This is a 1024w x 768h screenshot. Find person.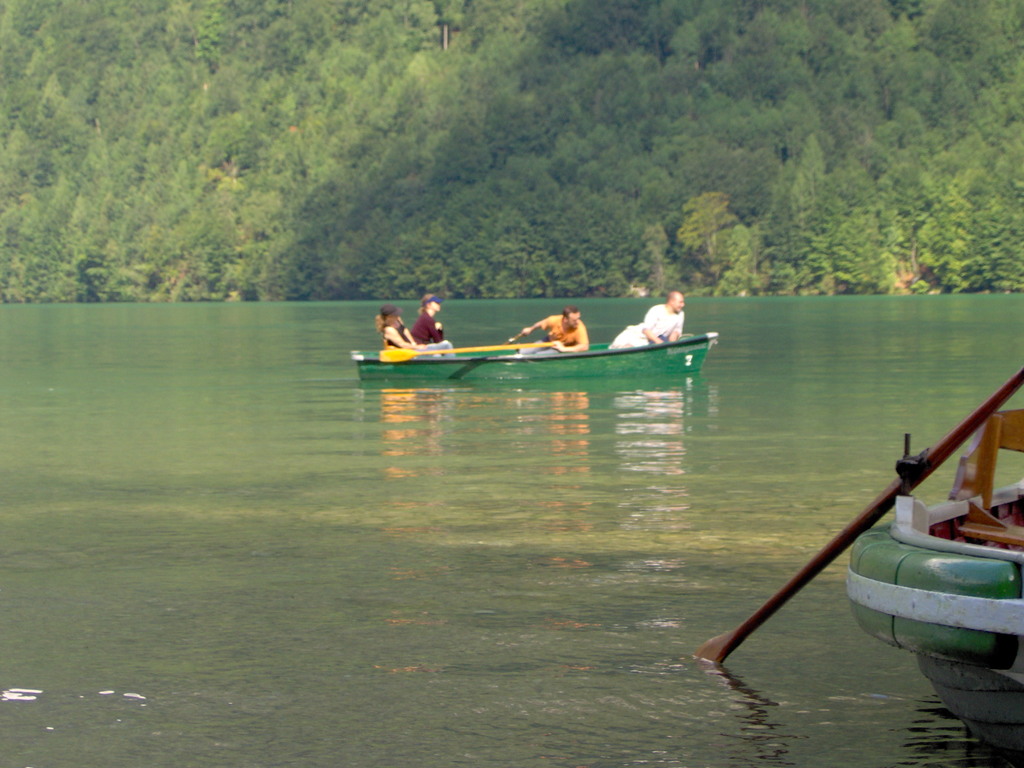
Bounding box: pyautogui.locateOnScreen(372, 305, 451, 349).
